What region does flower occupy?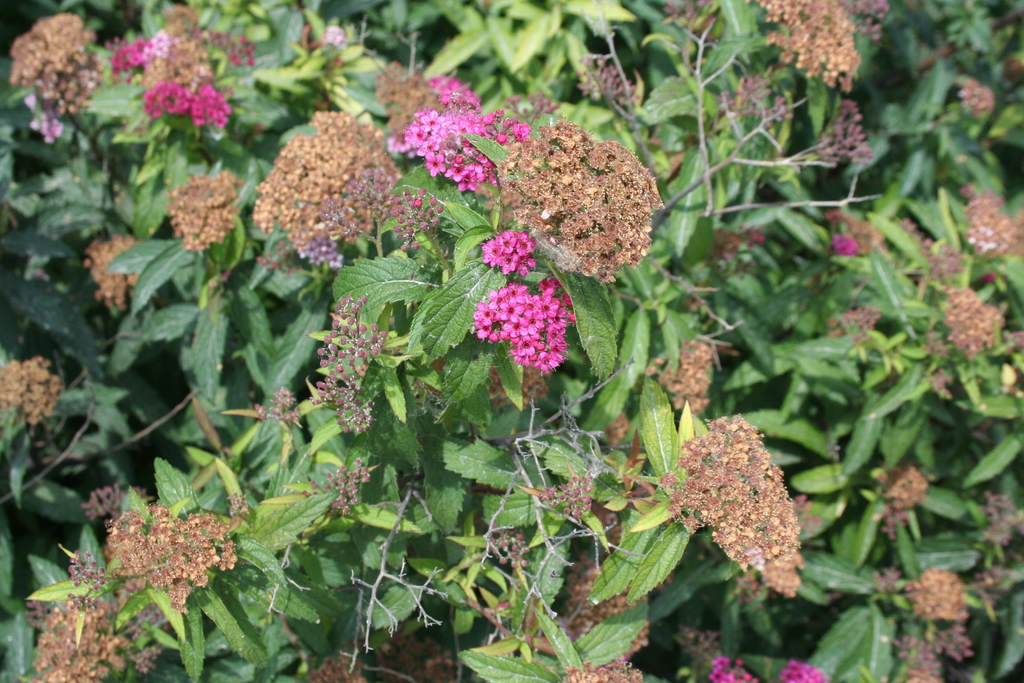
(760, 0, 869, 94).
